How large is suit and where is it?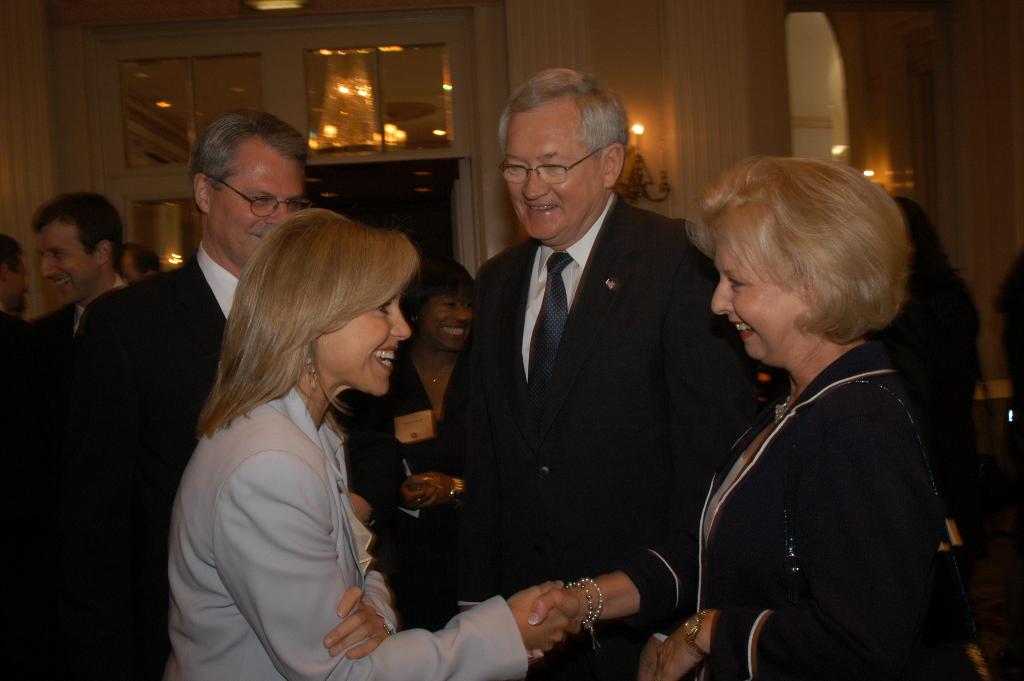
Bounding box: [left=166, top=386, right=531, bottom=680].
